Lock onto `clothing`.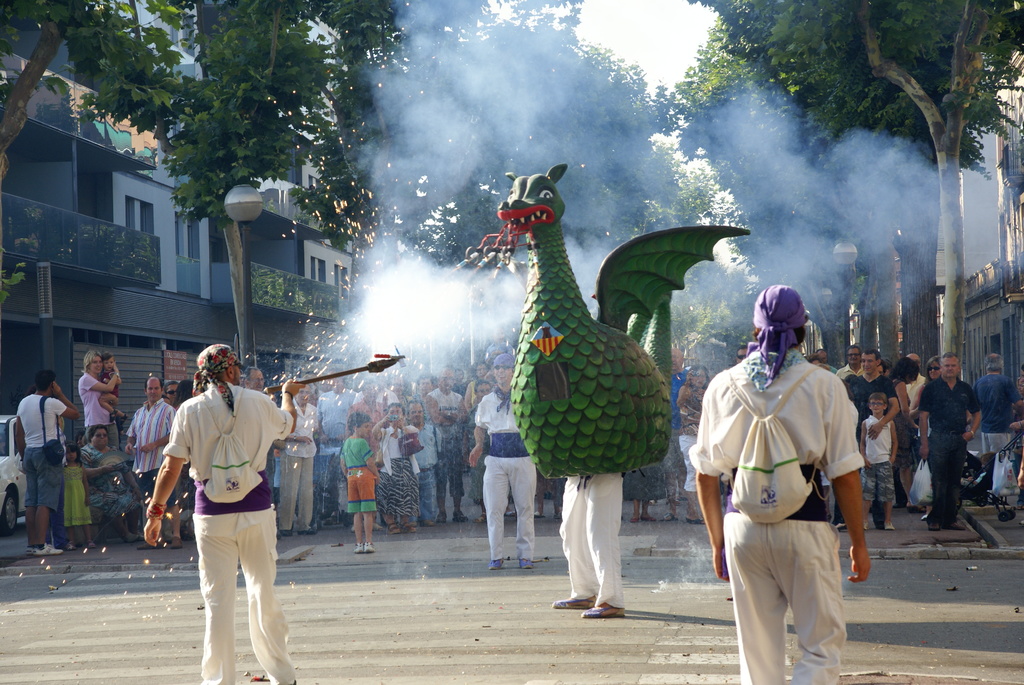
Locked: [x1=971, y1=374, x2=1022, y2=490].
